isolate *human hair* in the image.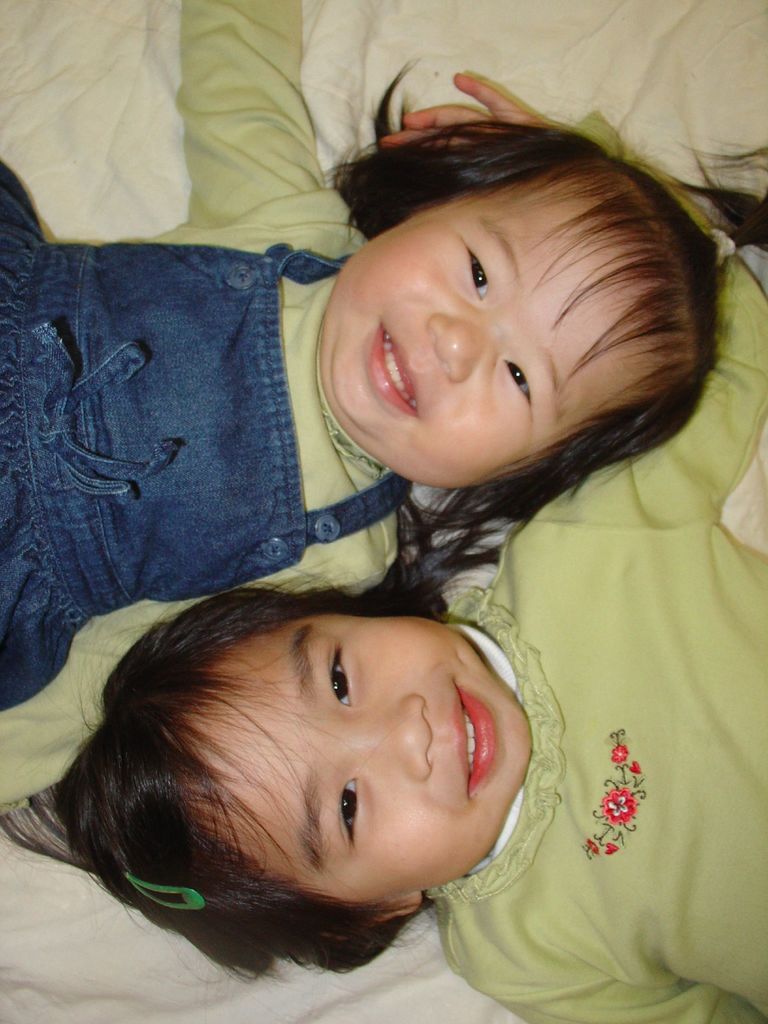
Isolated region: rect(284, 86, 715, 542).
